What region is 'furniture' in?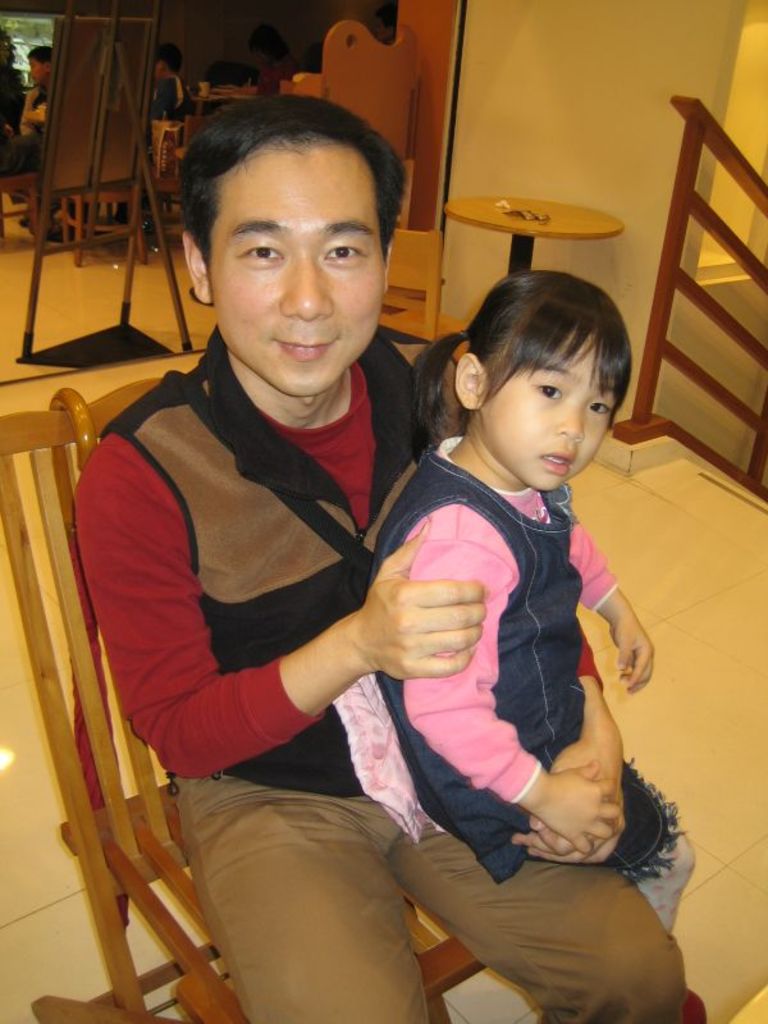
[x1=61, y1=183, x2=148, y2=266].
